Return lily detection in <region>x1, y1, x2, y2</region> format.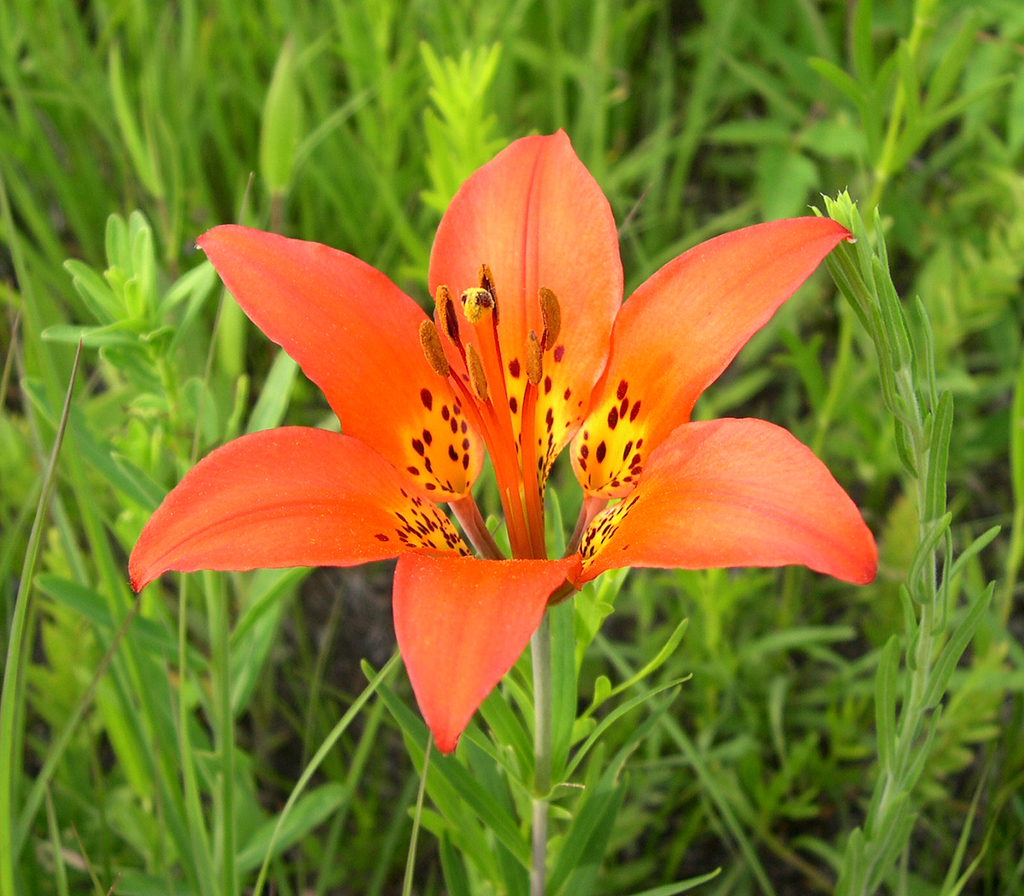
<region>128, 125, 882, 748</region>.
